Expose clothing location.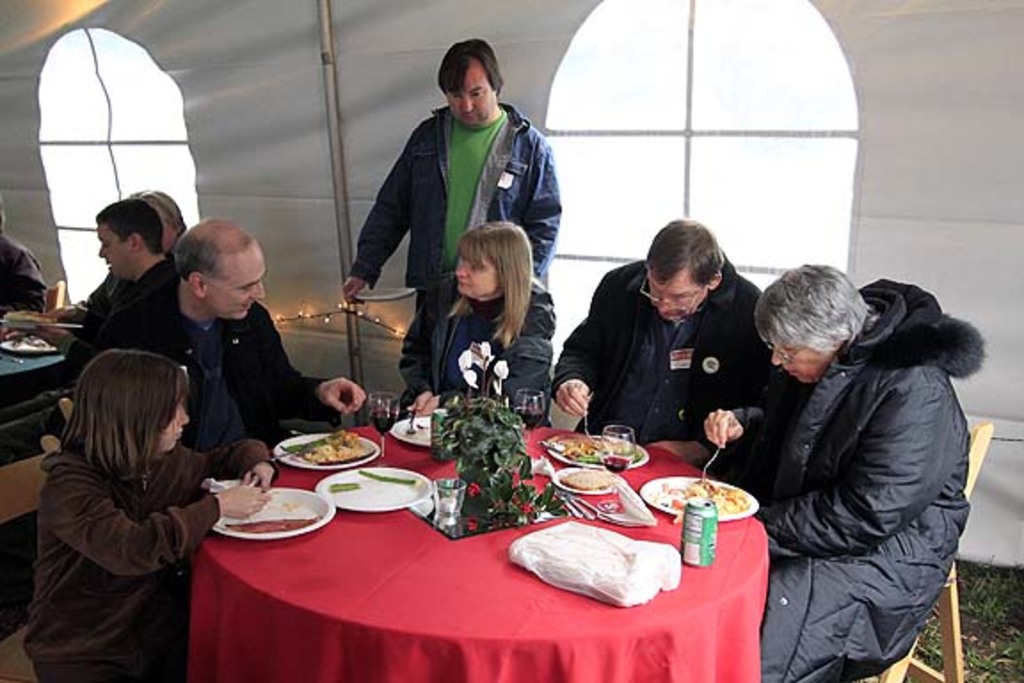
Exposed at [103,279,334,414].
